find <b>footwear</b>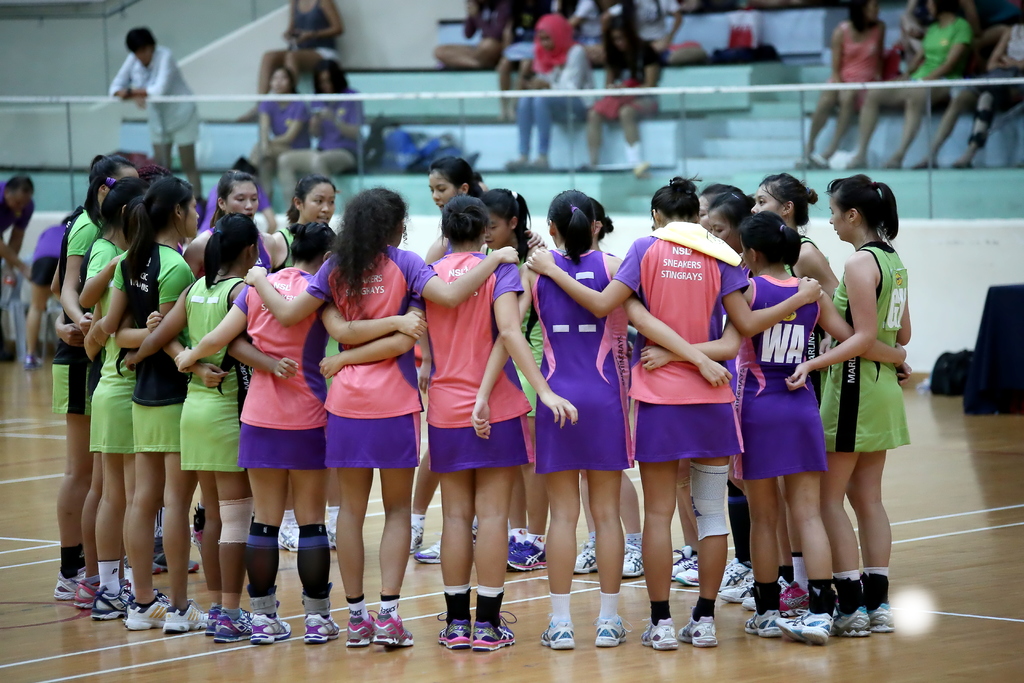
crop(321, 511, 337, 548)
